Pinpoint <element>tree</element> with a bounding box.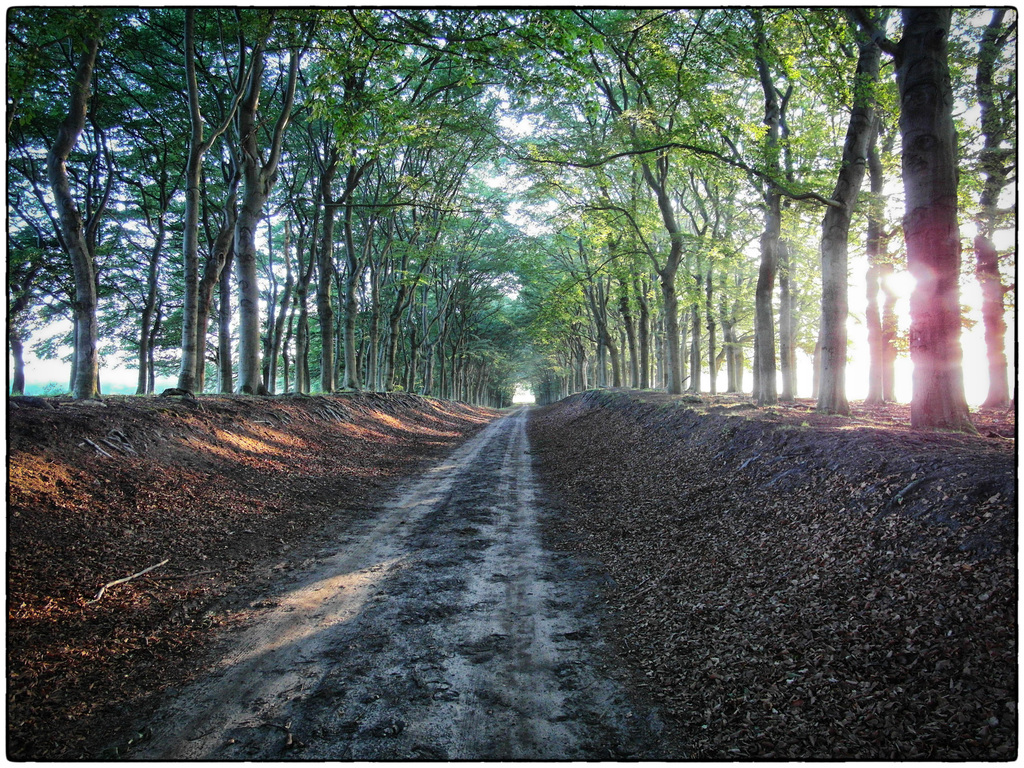
198/0/301/401.
